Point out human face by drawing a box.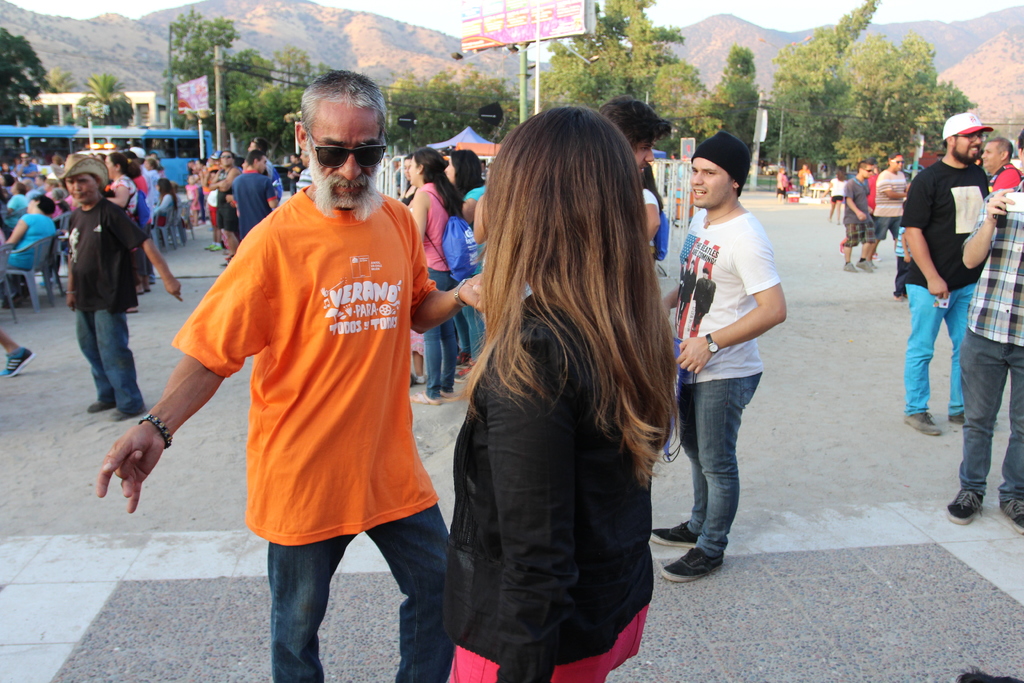
[633,140,653,174].
